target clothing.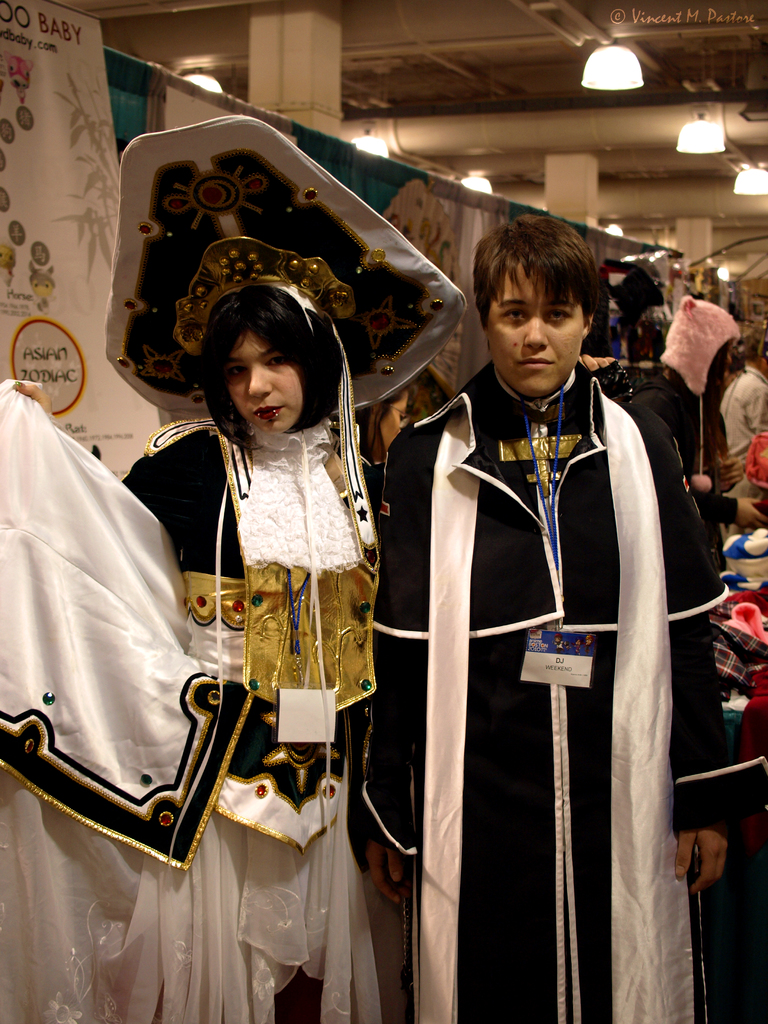
Target region: bbox=[0, 111, 475, 1017].
